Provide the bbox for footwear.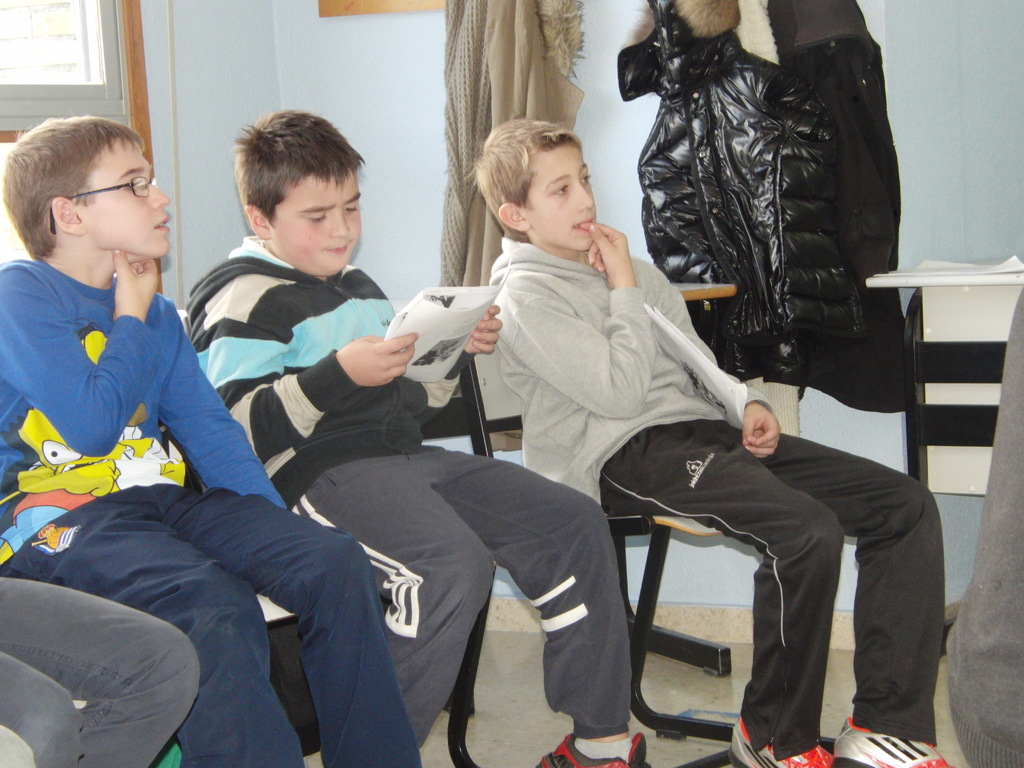
region(829, 712, 950, 767).
